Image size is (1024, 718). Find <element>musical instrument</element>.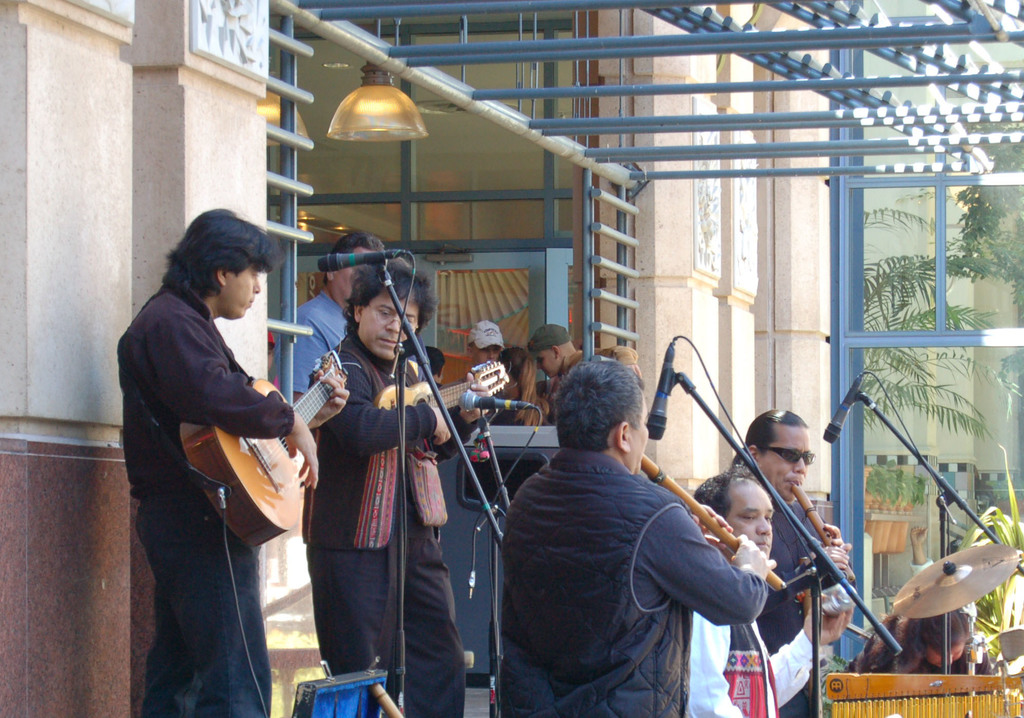
(784, 476, 852, 575).
